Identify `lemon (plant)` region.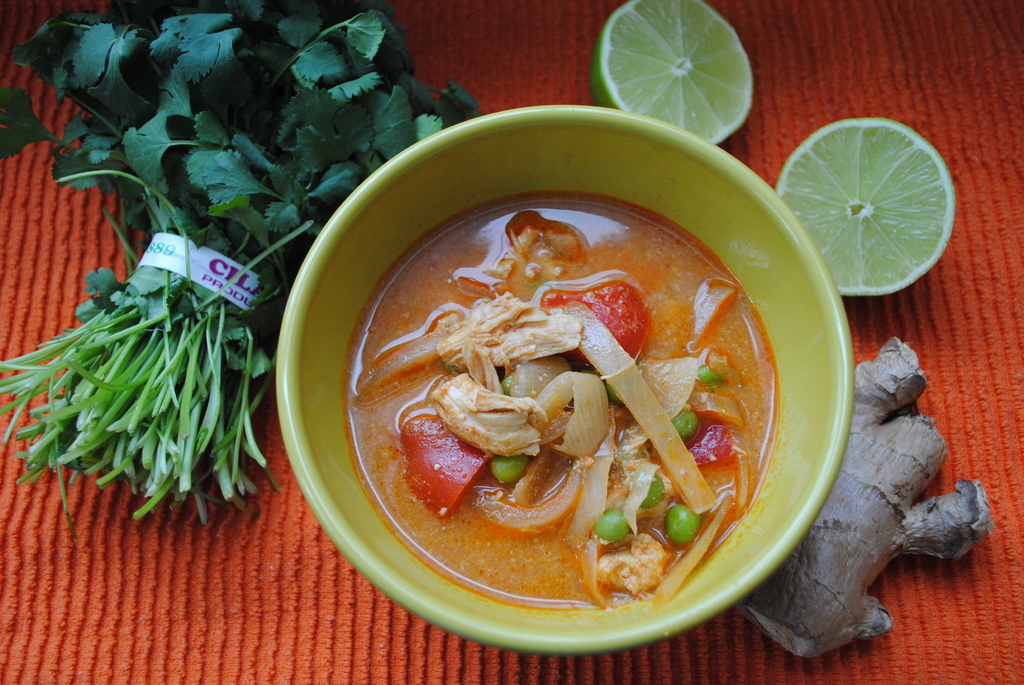
Region: left=588, top=3, right=752, bottom=143.
